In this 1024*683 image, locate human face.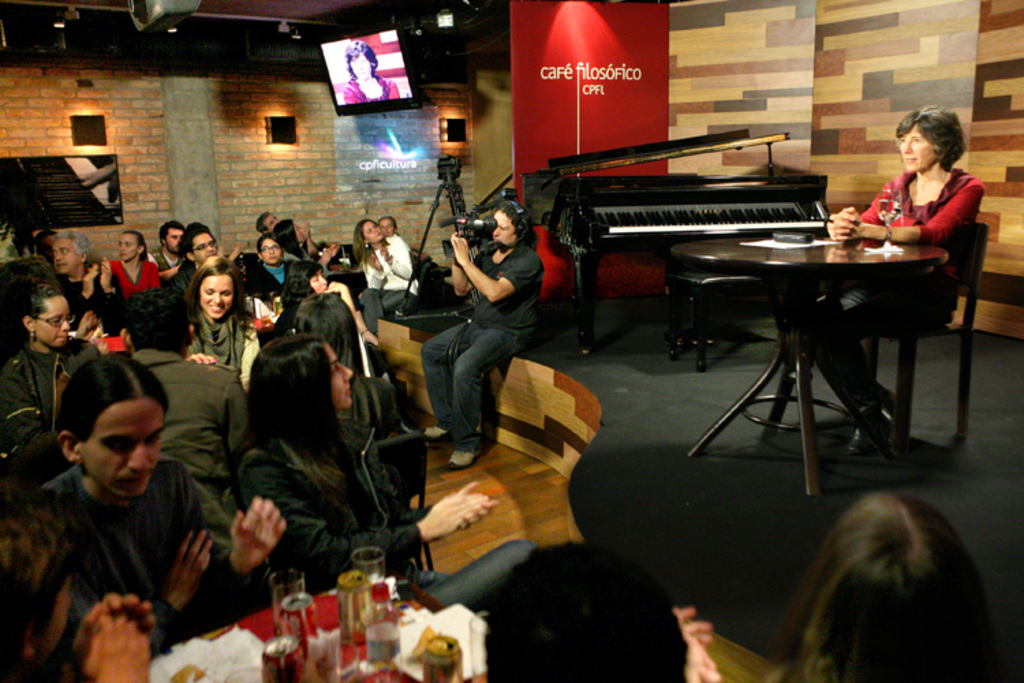
Bounding box: {"left": 34, "top": 298, "right": 68, "bottom": 350}.
